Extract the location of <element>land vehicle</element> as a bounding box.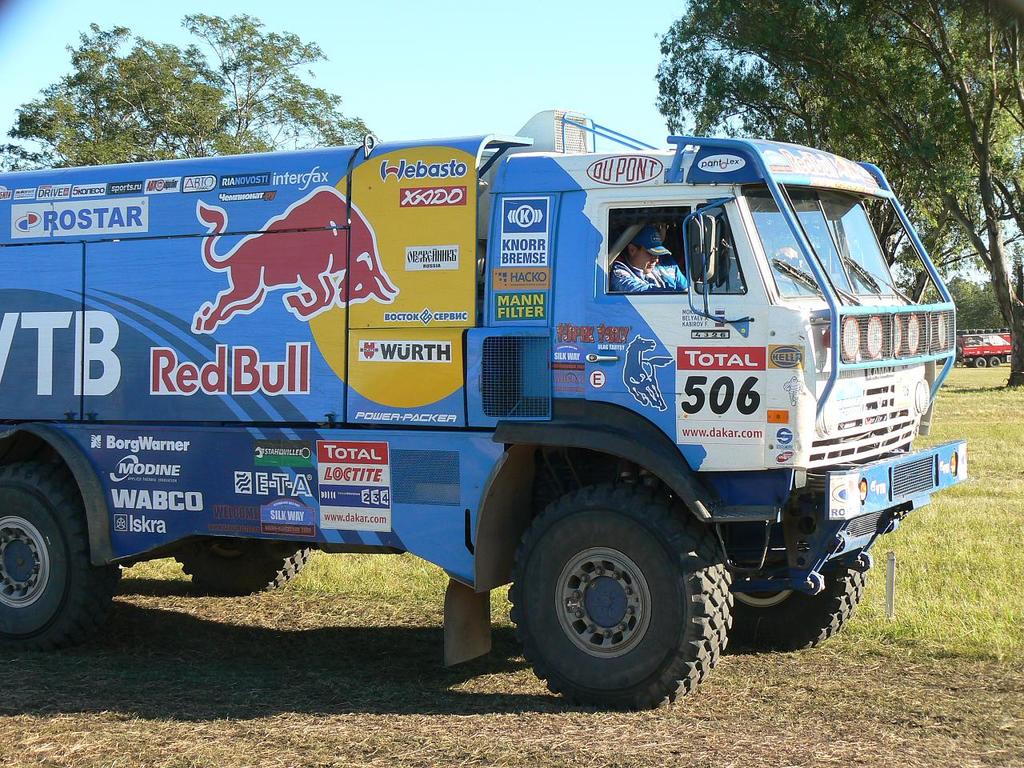
{"left": 0, "top": 93, "right": 974, "bottom": 699}.
